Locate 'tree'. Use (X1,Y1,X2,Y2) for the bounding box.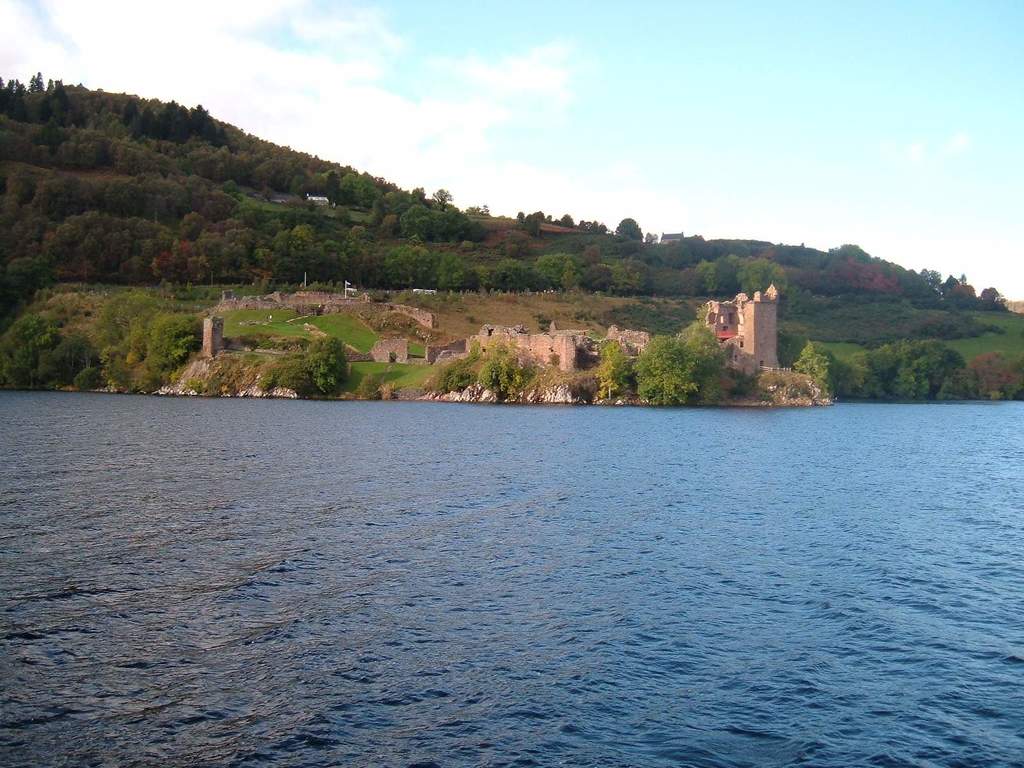
(356,248,387,280).
